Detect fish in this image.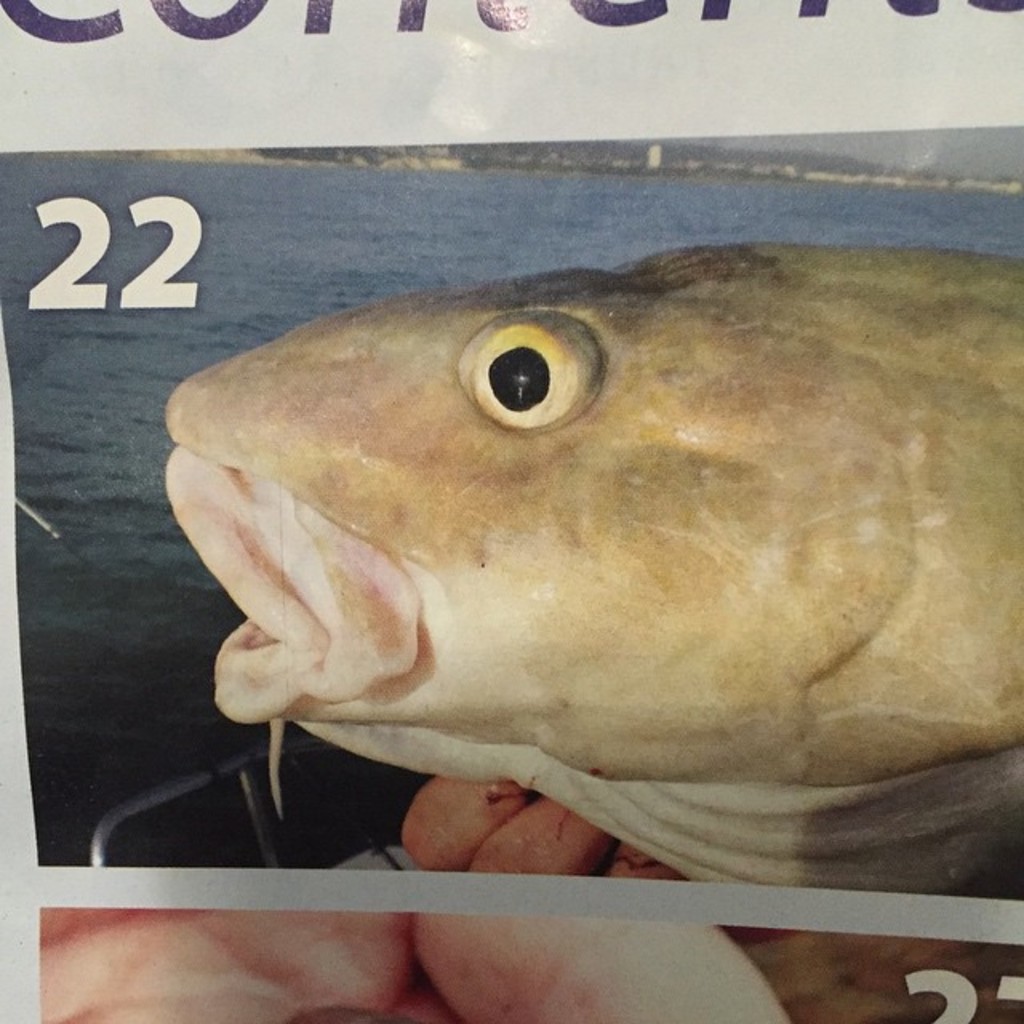
Detection: l=152, t=232, r=979, b=890.
